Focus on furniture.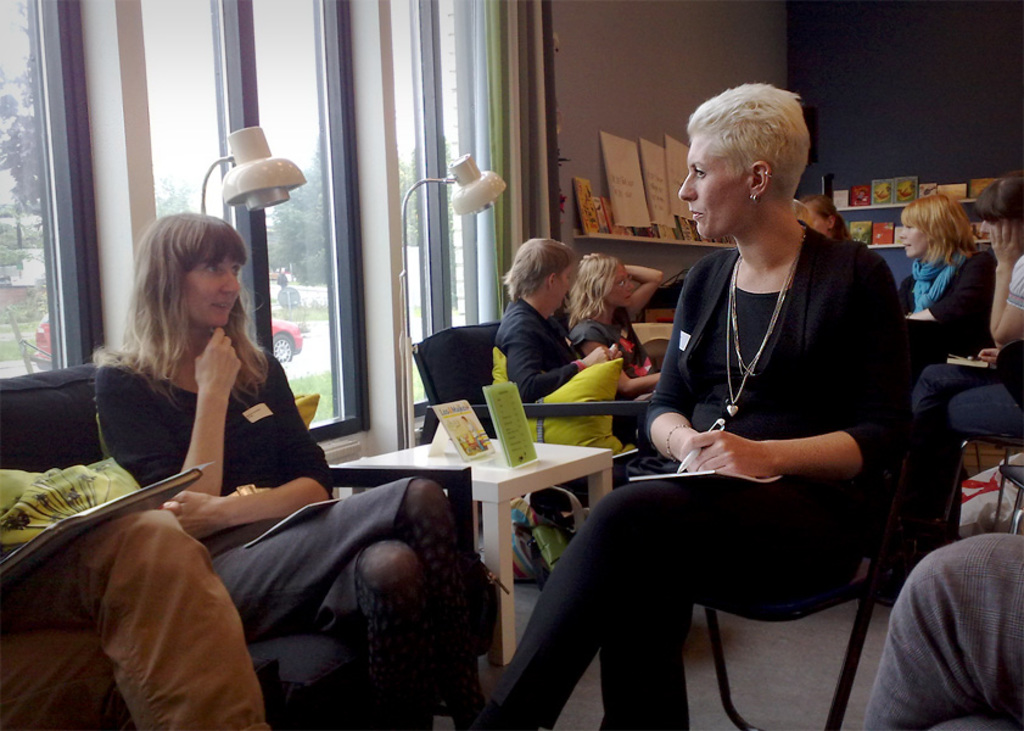
Focused at (408, 316, 654, 536).
